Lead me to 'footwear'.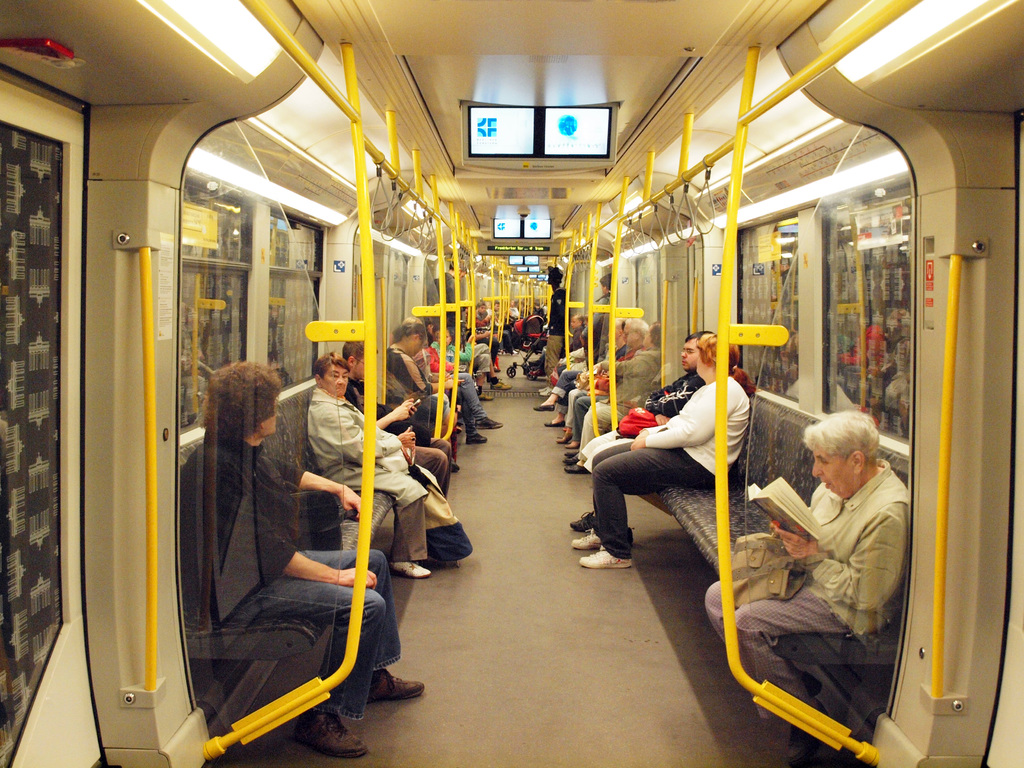
Lead to 546:419:563:428.
